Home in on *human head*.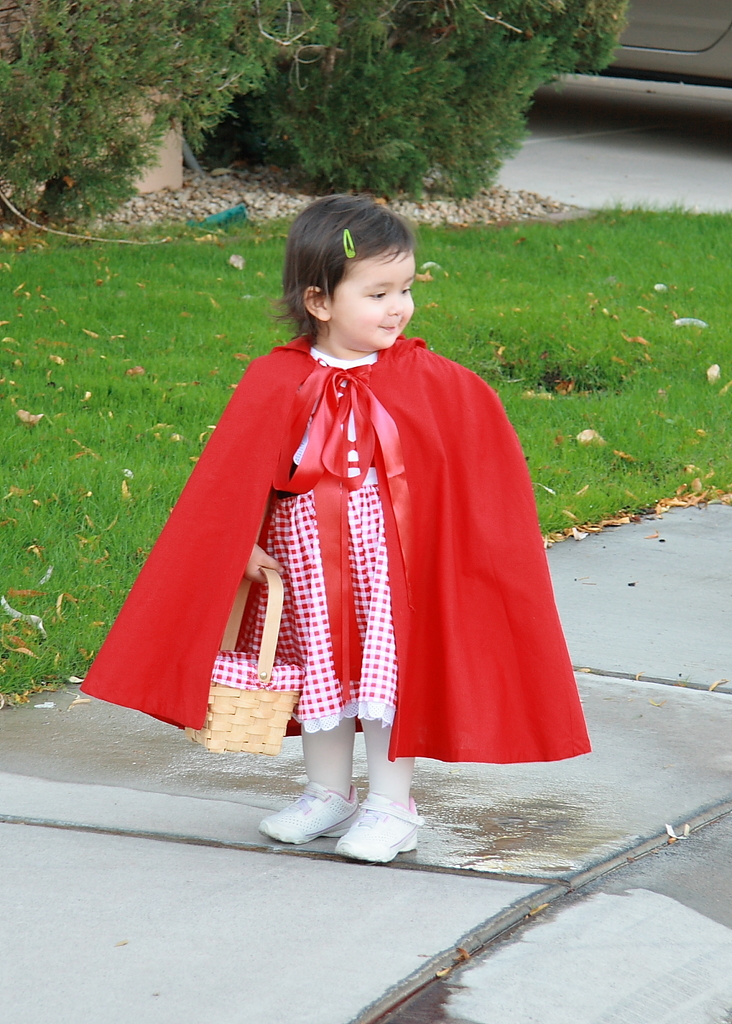
Homed in at locate(269, 192, 415, 354).
